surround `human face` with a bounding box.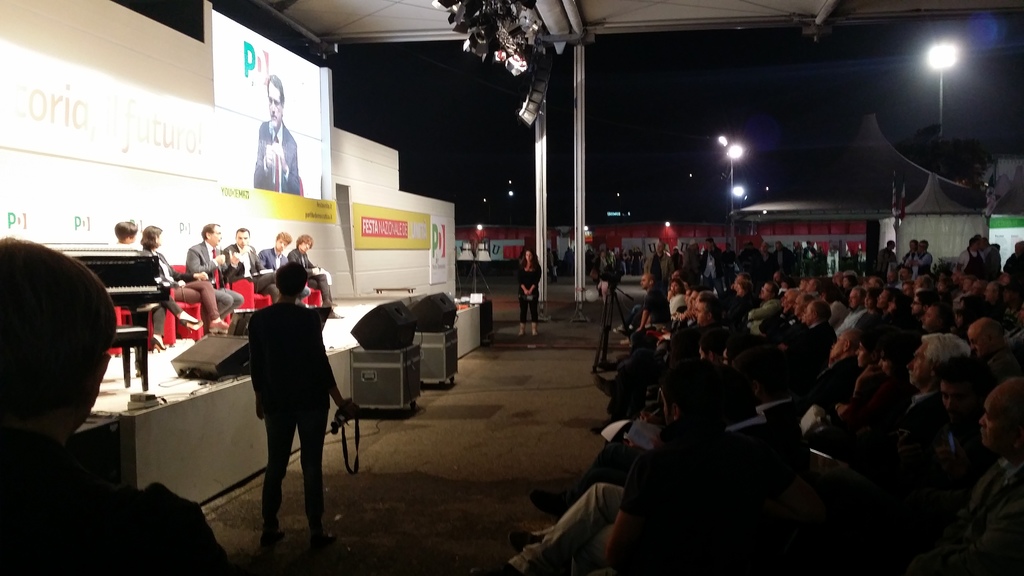
(left=760, top=284, right=771, bottom=299).
